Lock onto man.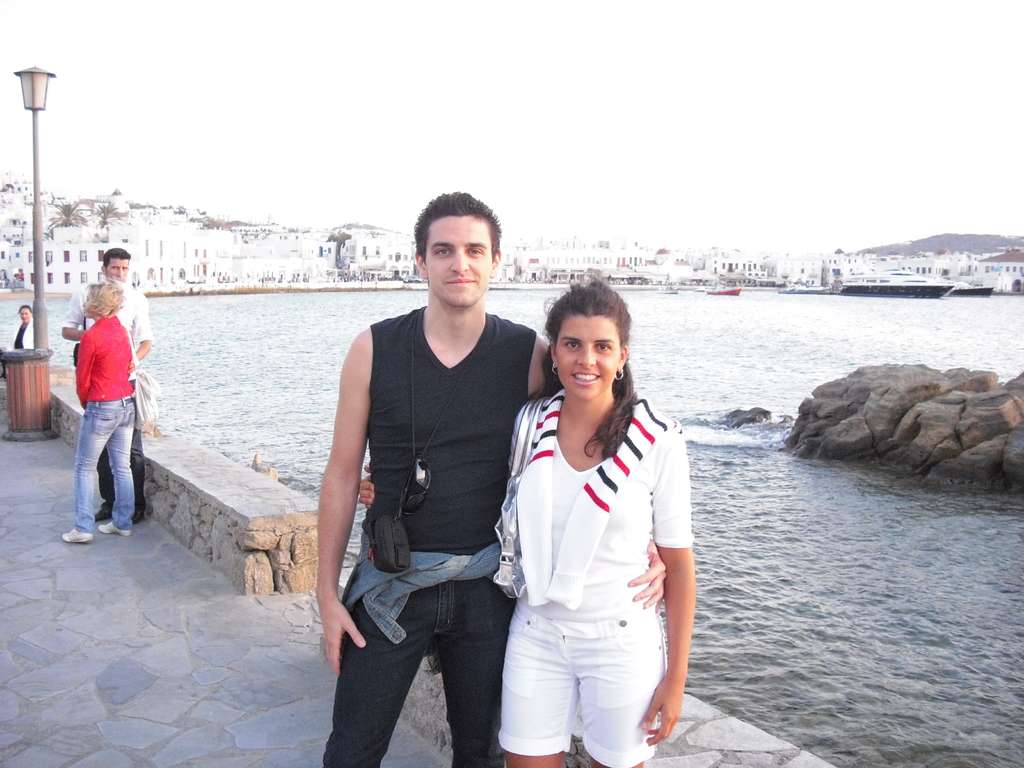
Locked: 314:189:666:767.
